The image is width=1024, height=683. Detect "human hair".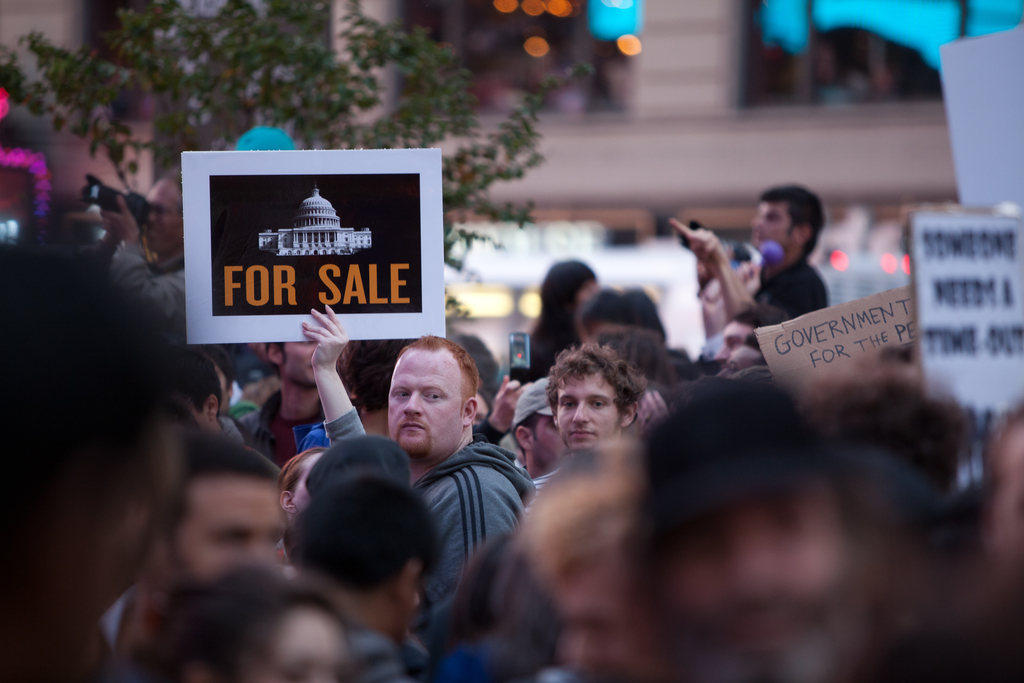
Detection: [163, 424, 286, 582].
